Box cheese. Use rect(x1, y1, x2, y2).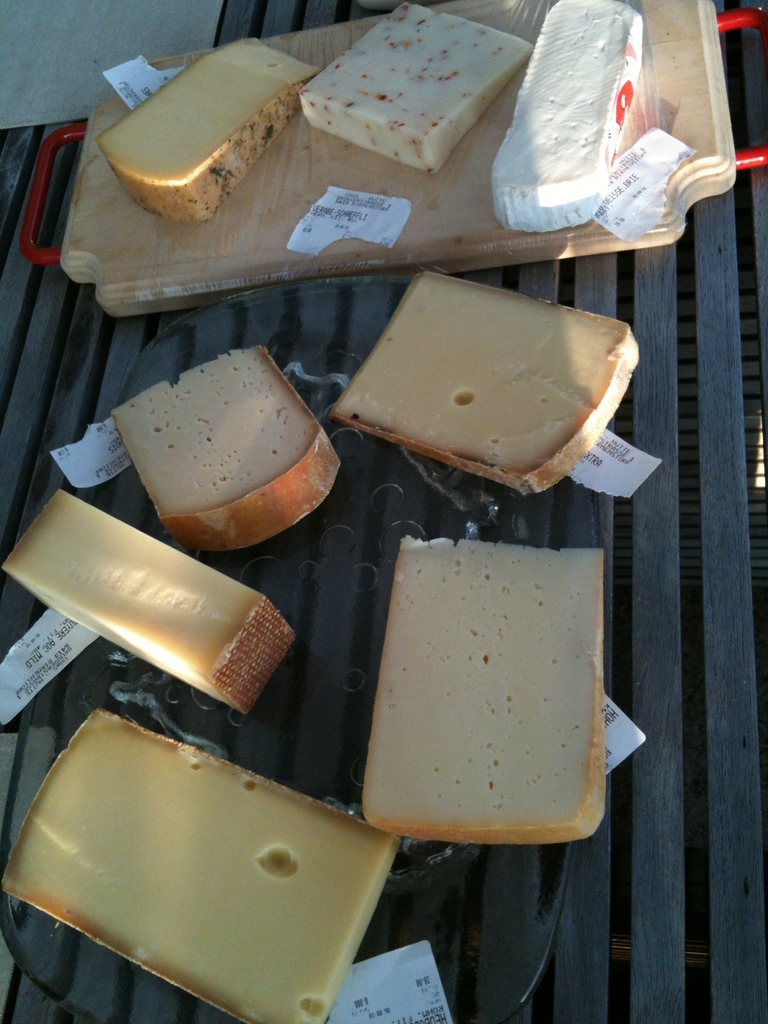
rect(490, 0, 648, 221).
